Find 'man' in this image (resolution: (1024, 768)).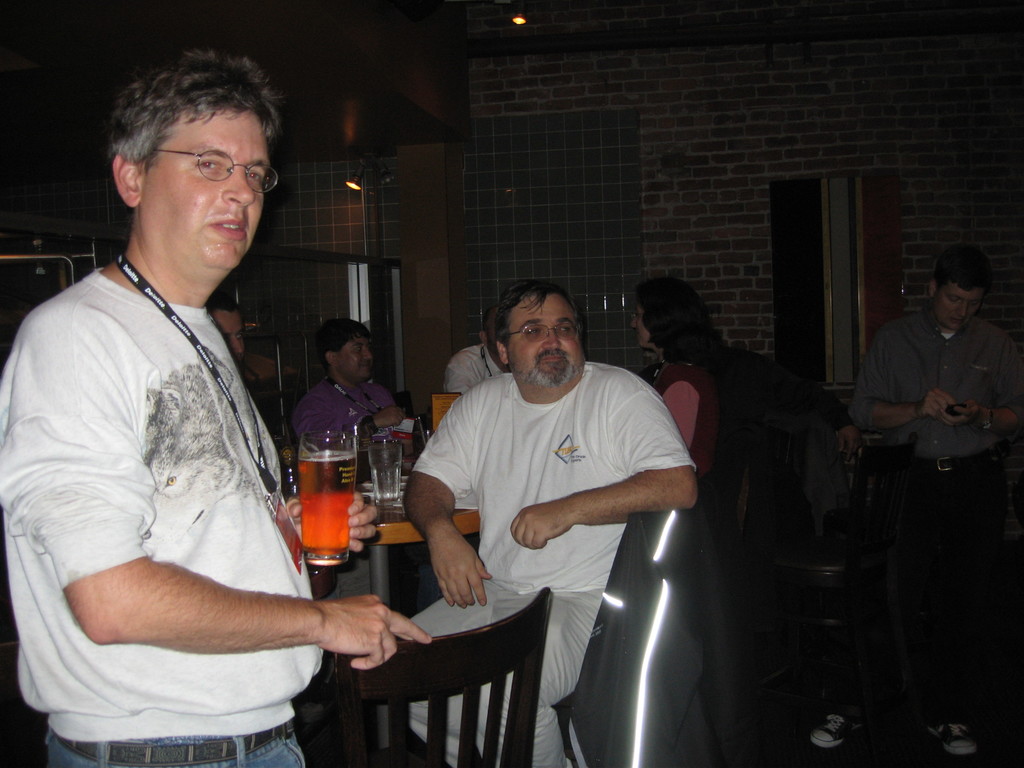
detection(388, 273, 705, 700).
